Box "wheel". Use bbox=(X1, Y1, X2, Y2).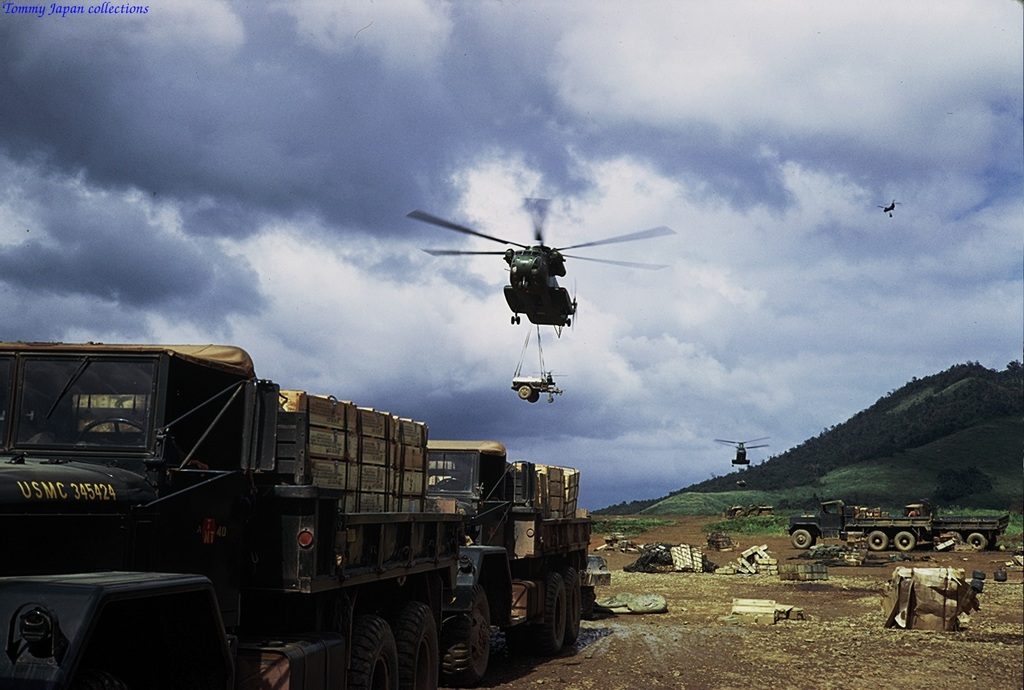
bbox=(516, 315, 522, 324).
